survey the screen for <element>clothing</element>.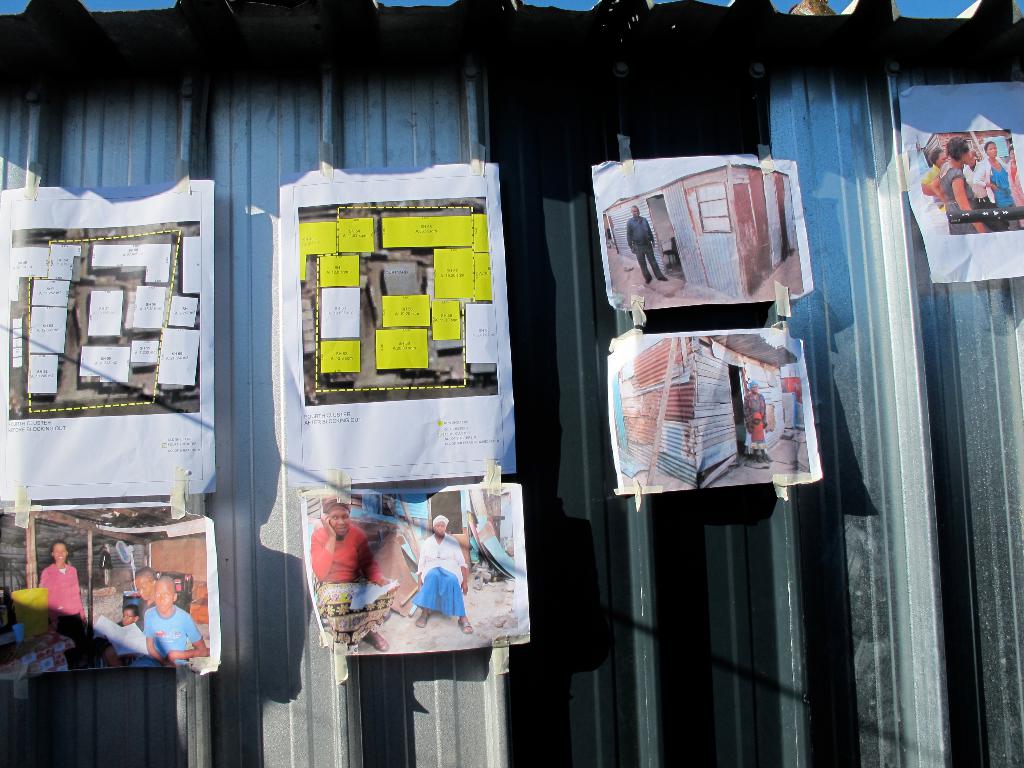
Survey found: BBox(410, 534, 464, 615).
